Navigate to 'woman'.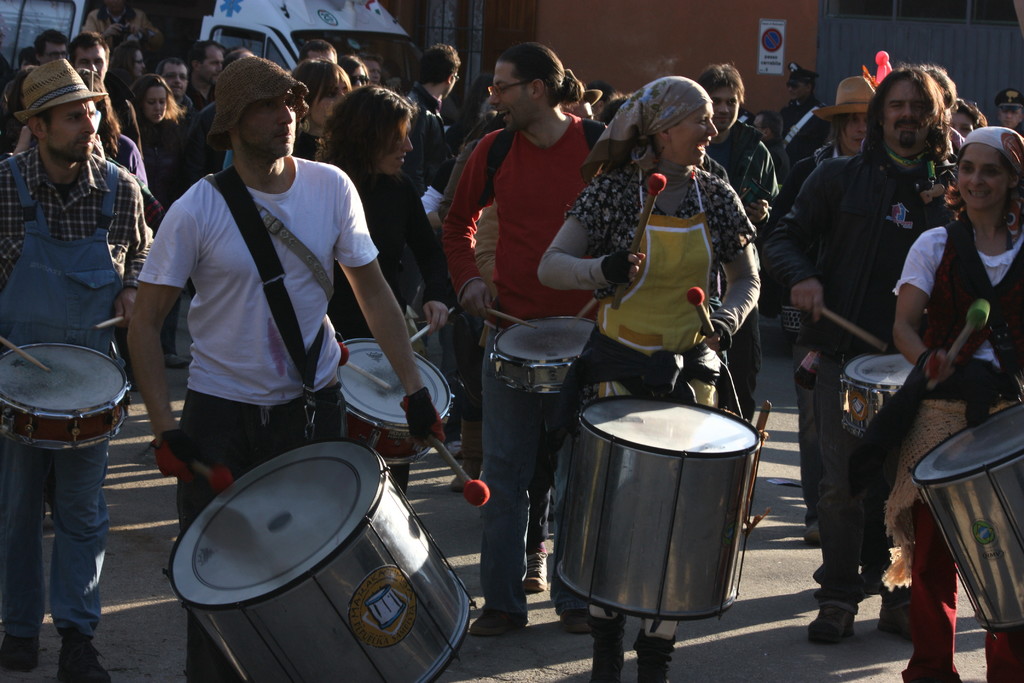
Navigation target: bbox=[287, 52, 355, 169].
